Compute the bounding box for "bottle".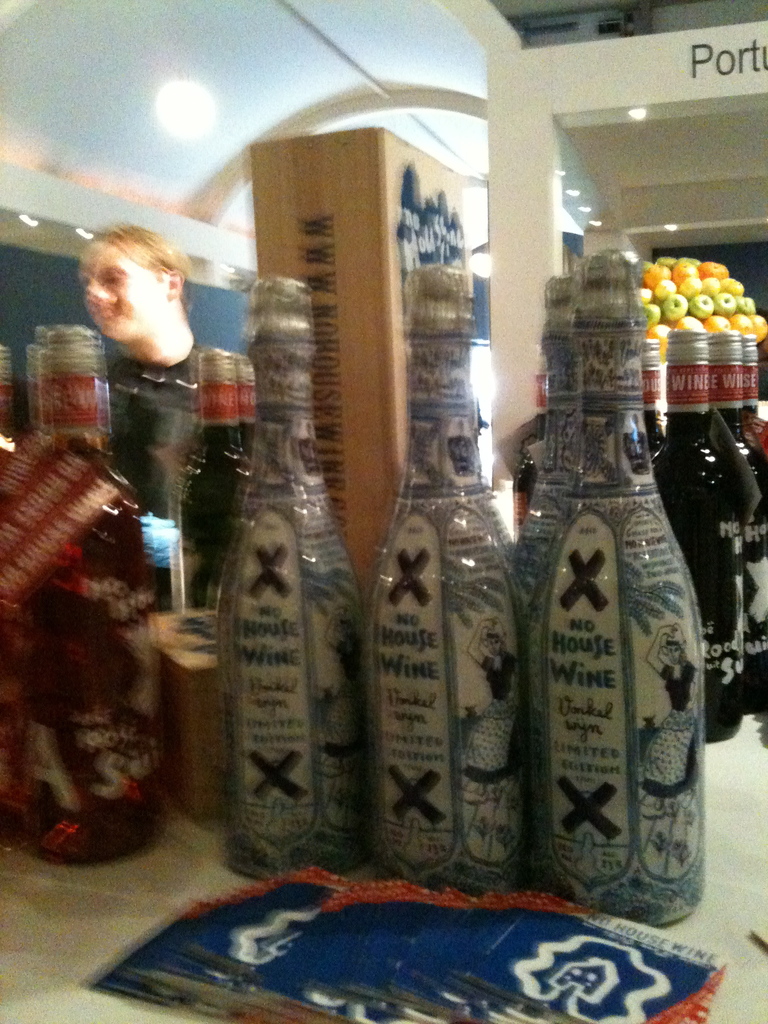
<box>366,265,524,897</box>.
